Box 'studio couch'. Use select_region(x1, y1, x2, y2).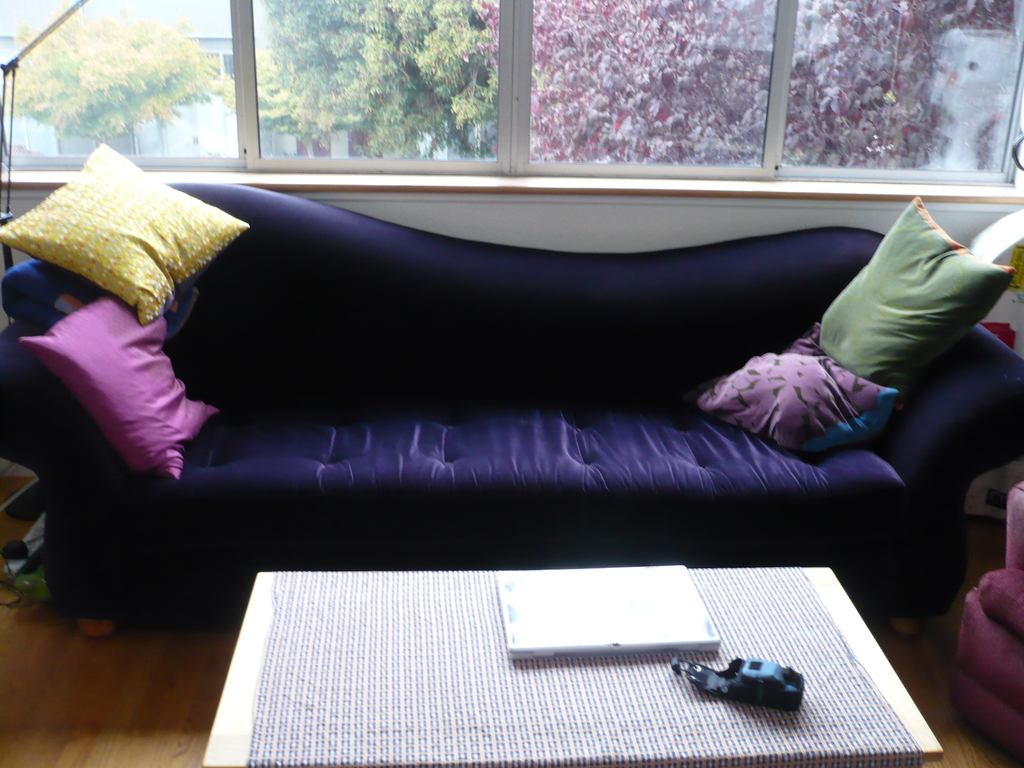
select_region(0, 144, 1023, 657).
